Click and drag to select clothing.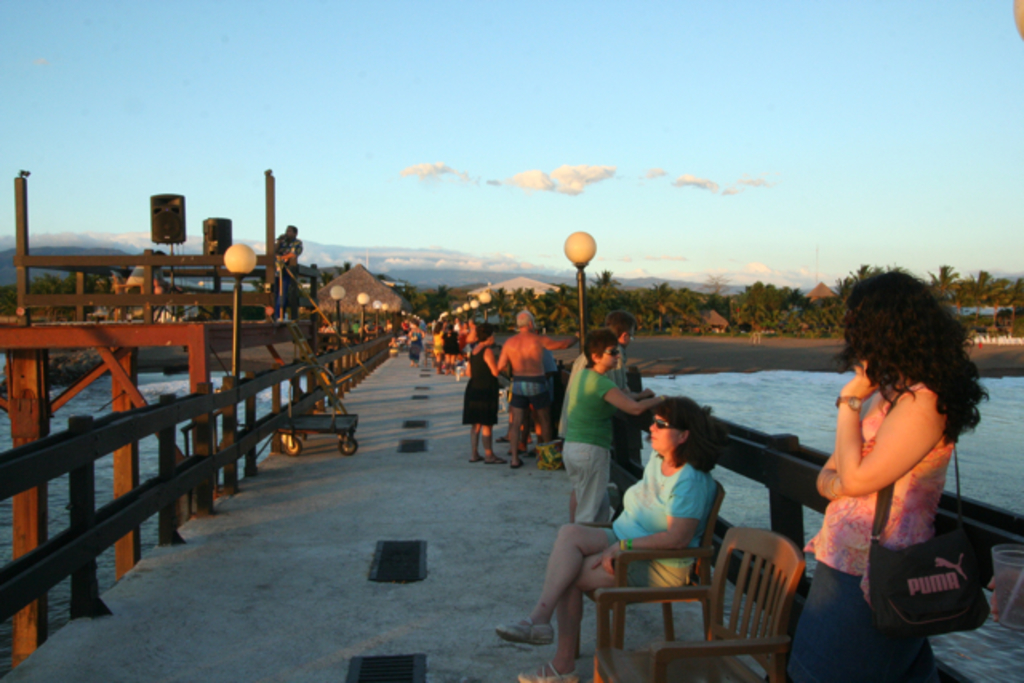
Selection: x1=616 y1=454 x2=715 y2=571.
